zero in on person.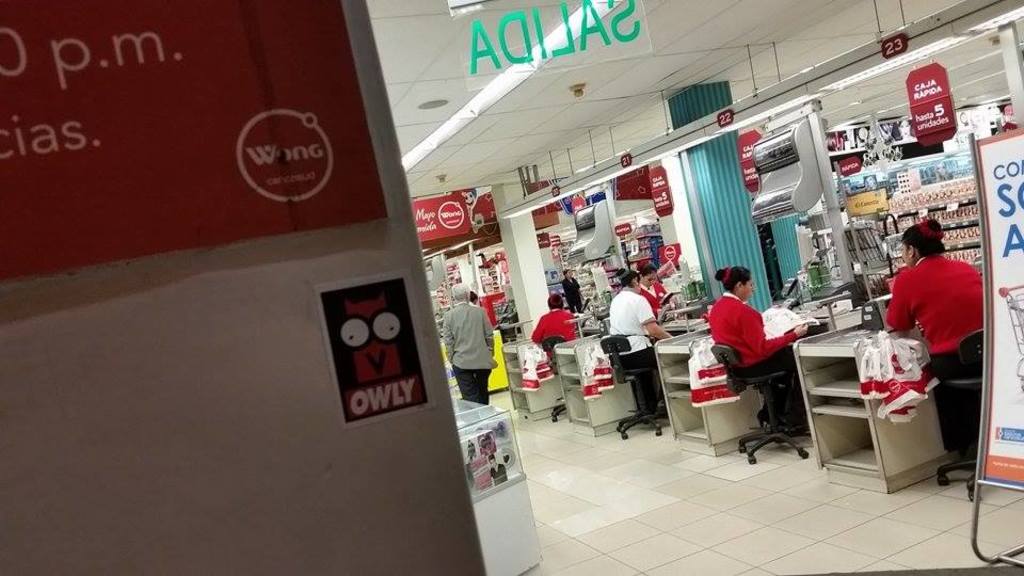
Zeroed in: [561, 268, 590, 315].
